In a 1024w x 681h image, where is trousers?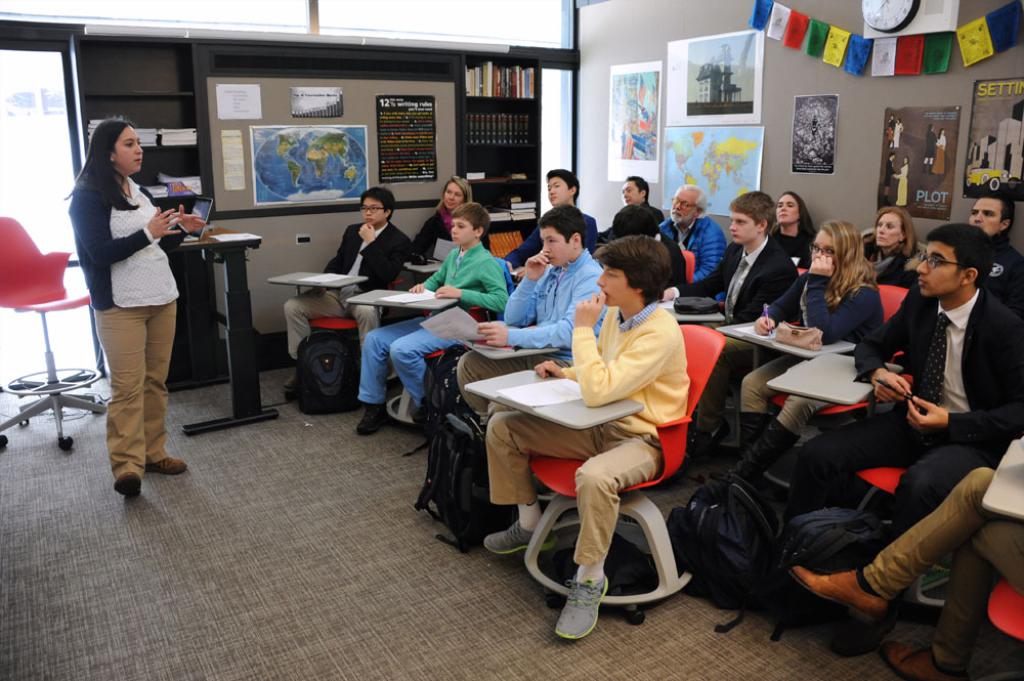
select_region(283, 286, 382, 369).
